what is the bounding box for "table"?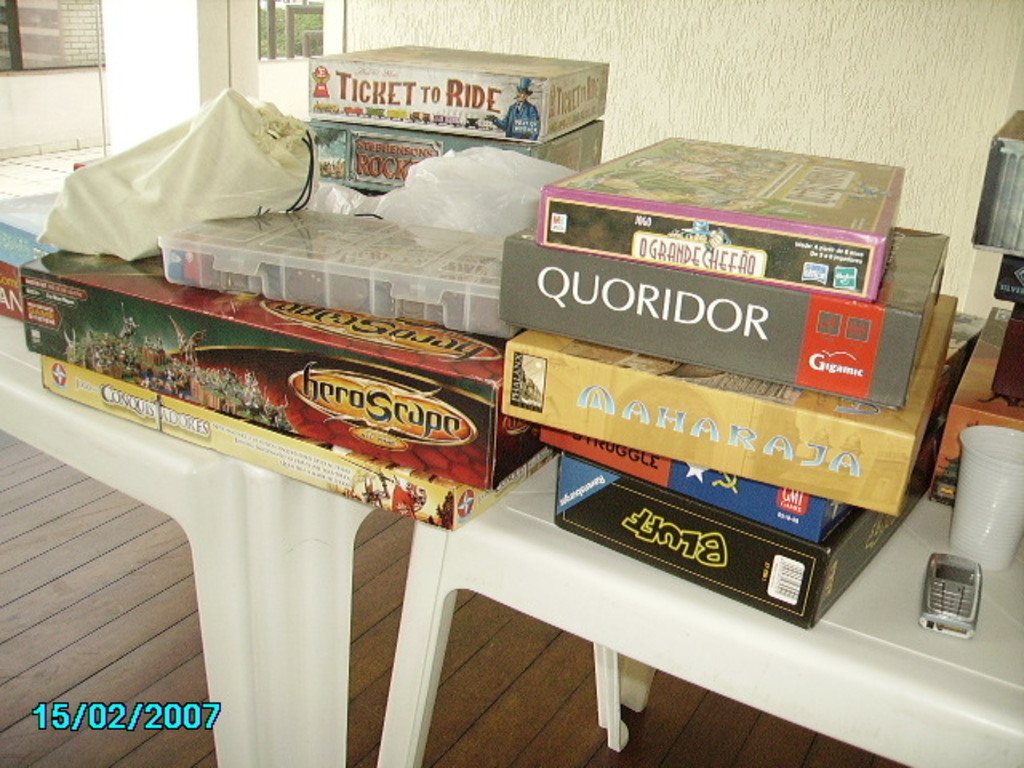
bbox=[0, 317, 374, 766].
